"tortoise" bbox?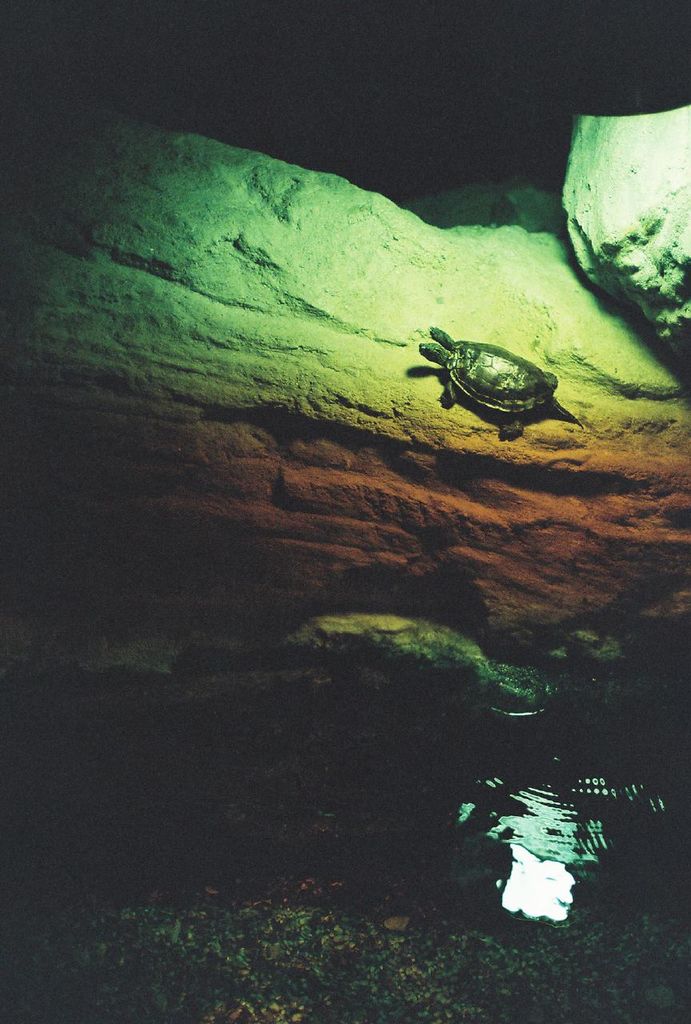
[left=416, top=324, right=581, bottom=438]
